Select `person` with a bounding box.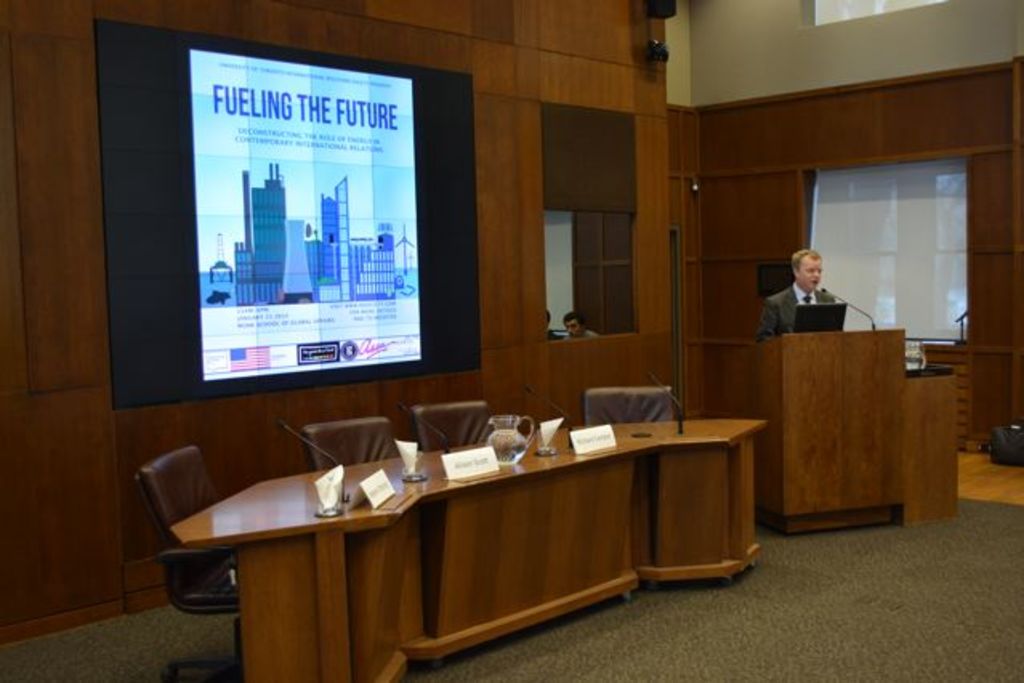
[left=766, top=255, right=828, bottom=343].
